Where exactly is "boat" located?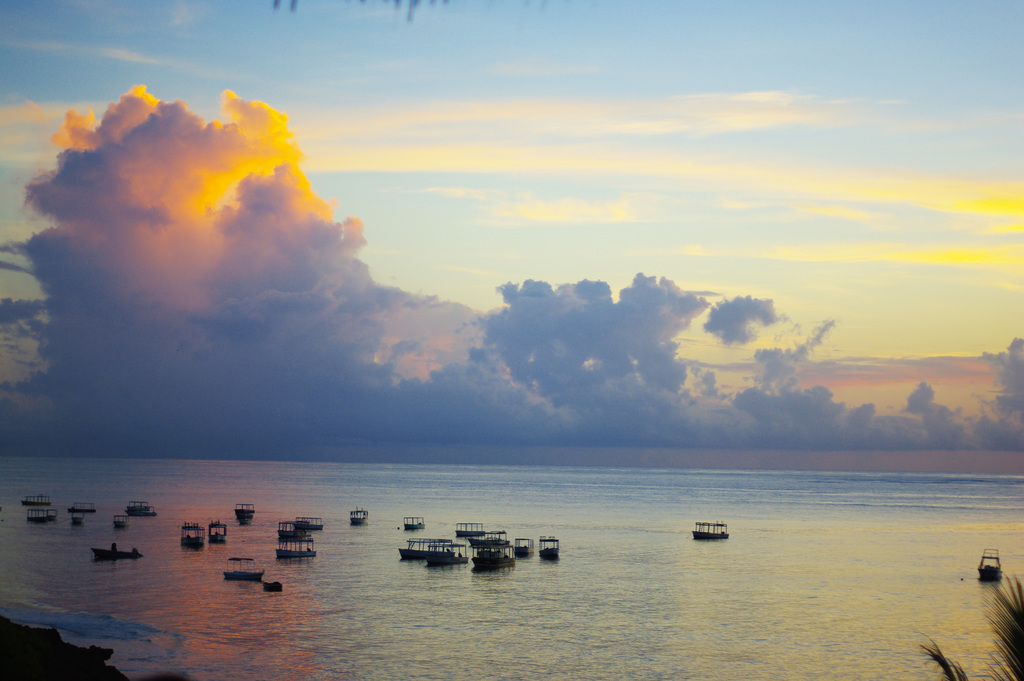
Its bounding box is pyautogui.locateOnScreen(456, 520, 484, 538).
